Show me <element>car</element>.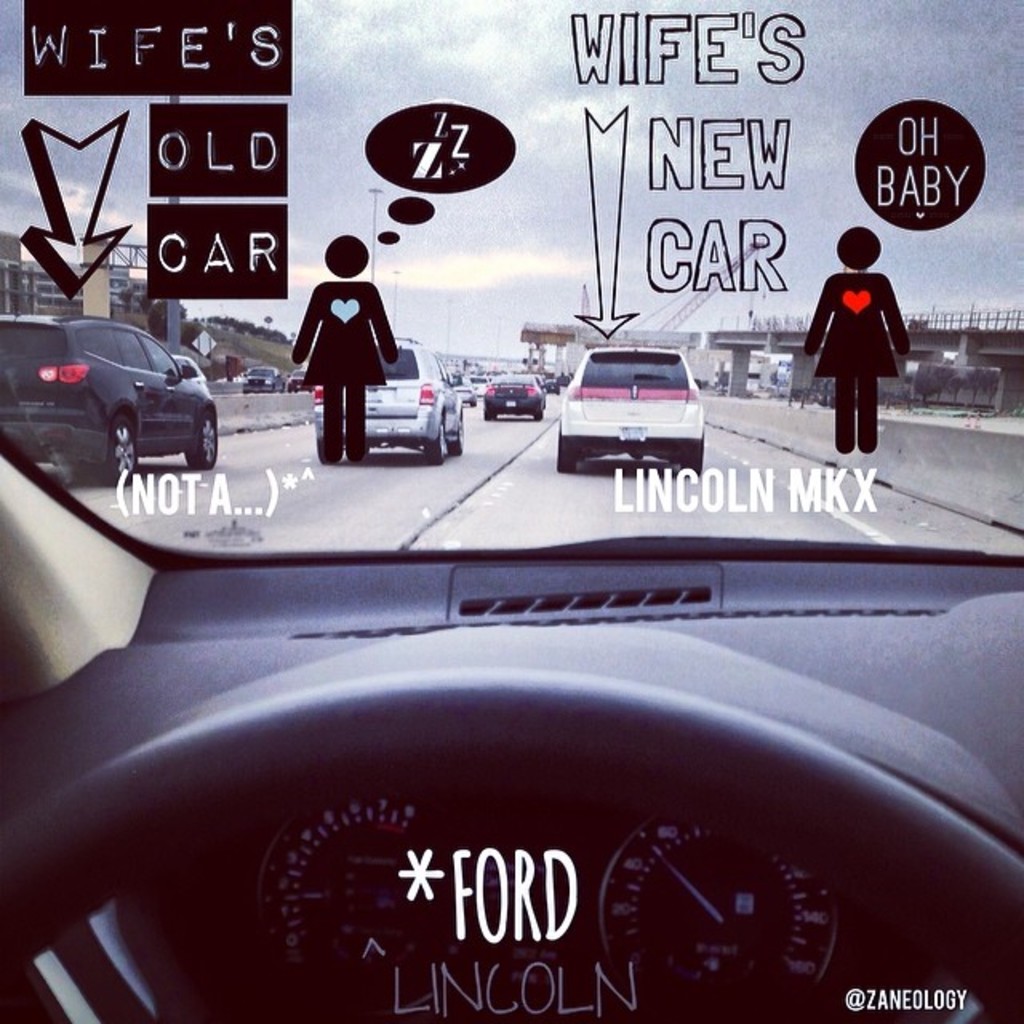
<element>car</element> is here: left=546, top=378, right=558, bottom=397.
